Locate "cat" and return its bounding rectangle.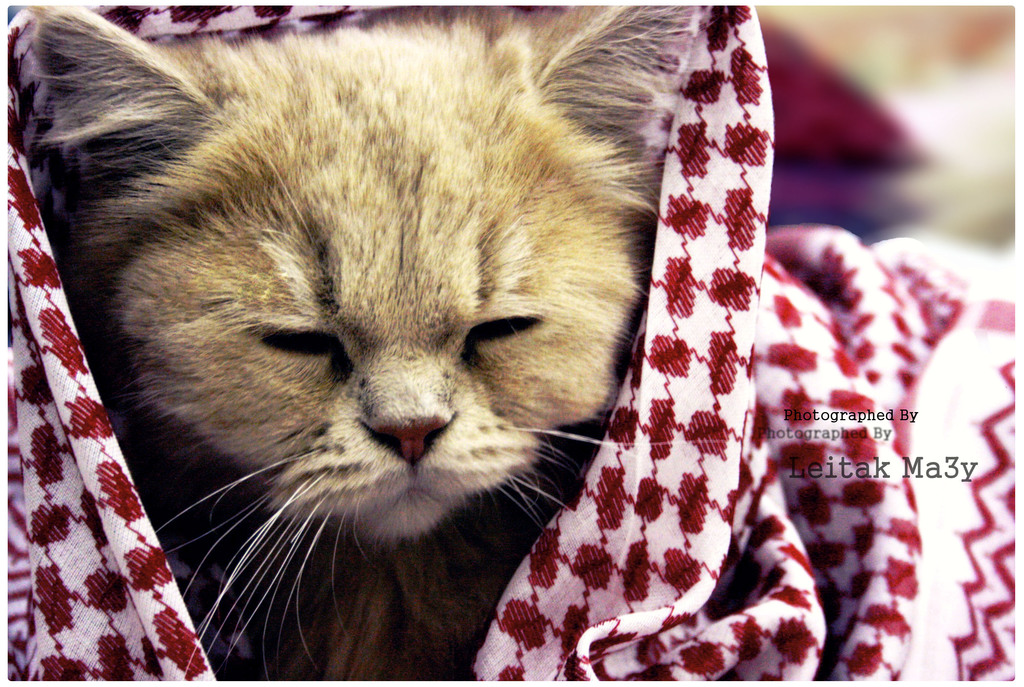
BBox(39, 4, 734, 686).
